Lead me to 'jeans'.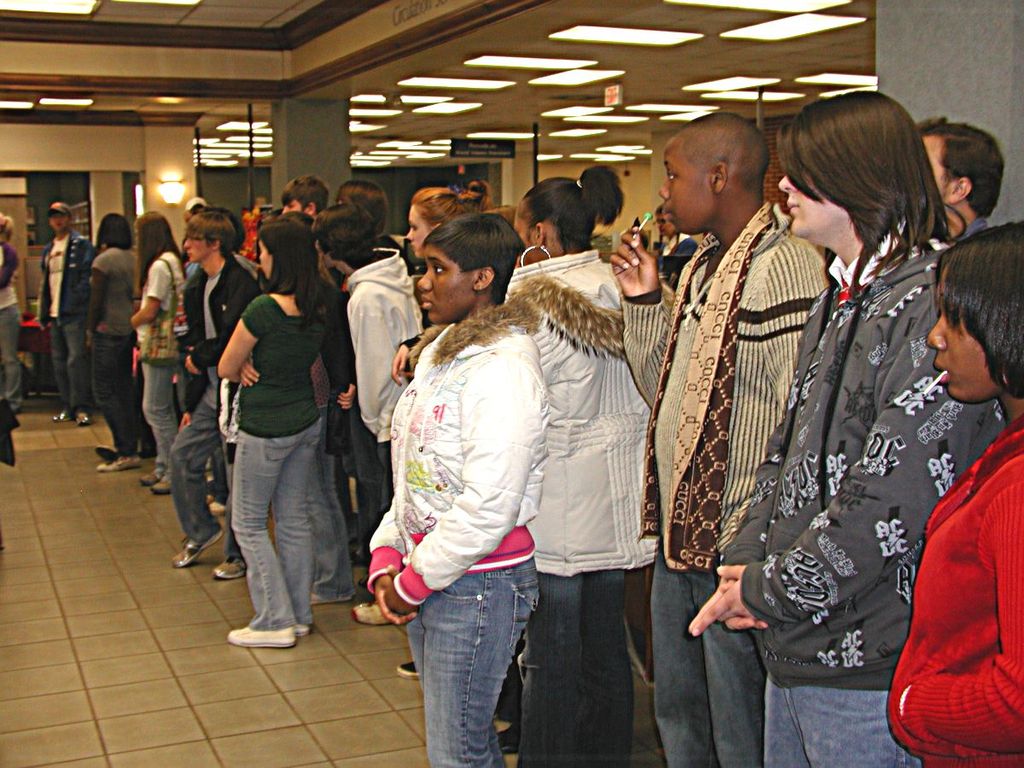
Lead to bbox(655, 552, 764, 767).
